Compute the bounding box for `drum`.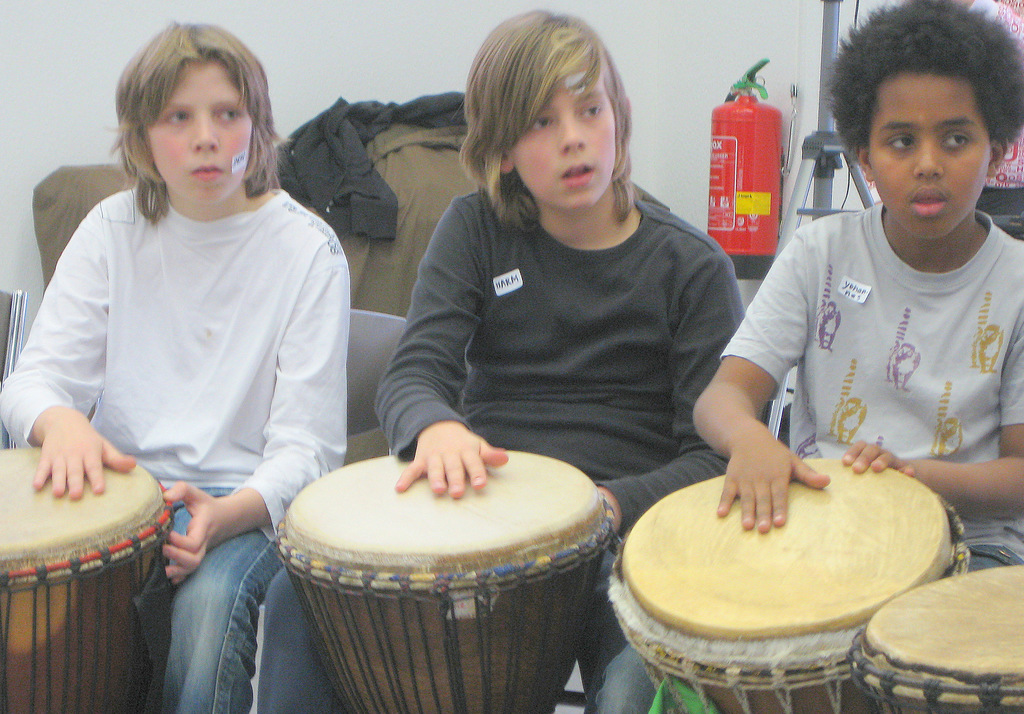
287/422/614/687.
